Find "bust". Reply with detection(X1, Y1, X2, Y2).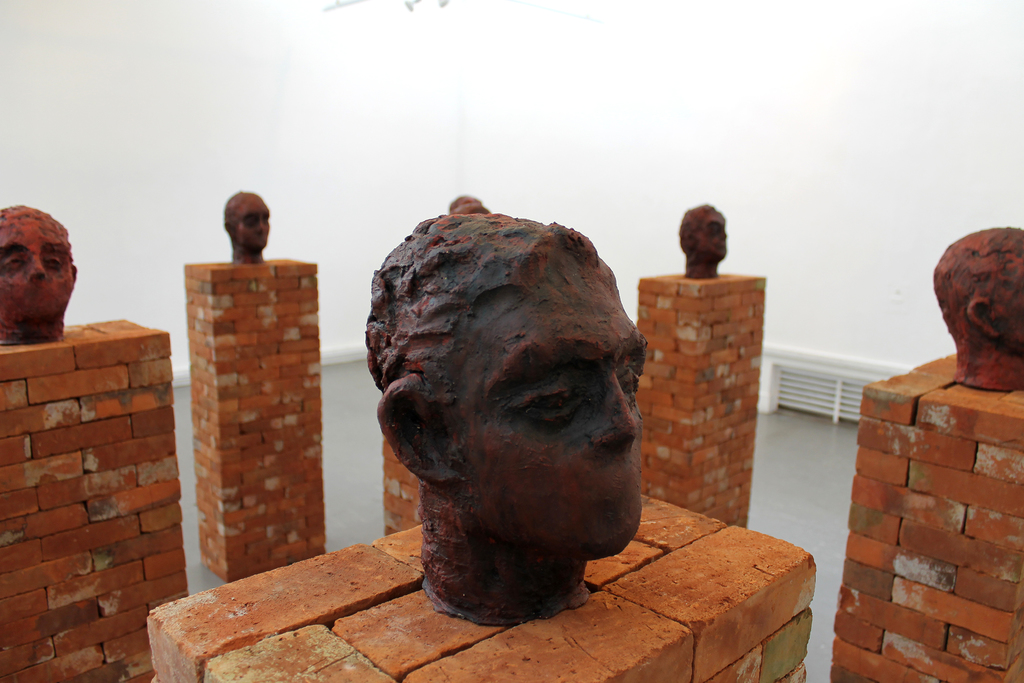
detection(926, 224, 1023, 394).
